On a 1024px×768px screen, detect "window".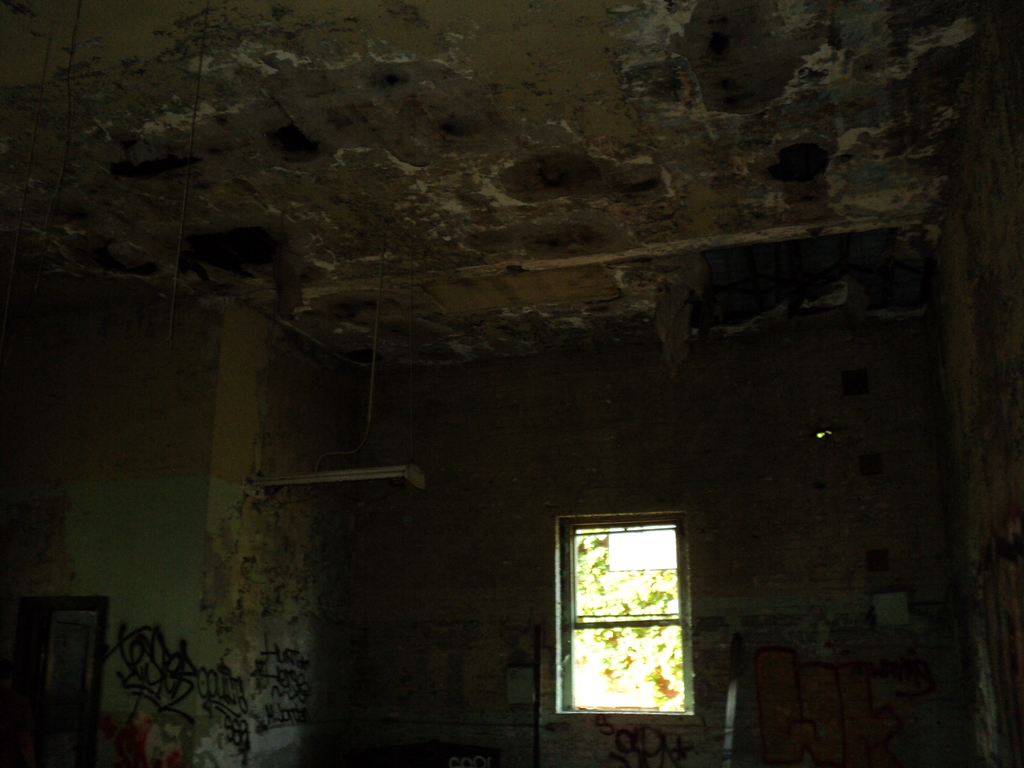
bbox(1, 596, 110, 767).
